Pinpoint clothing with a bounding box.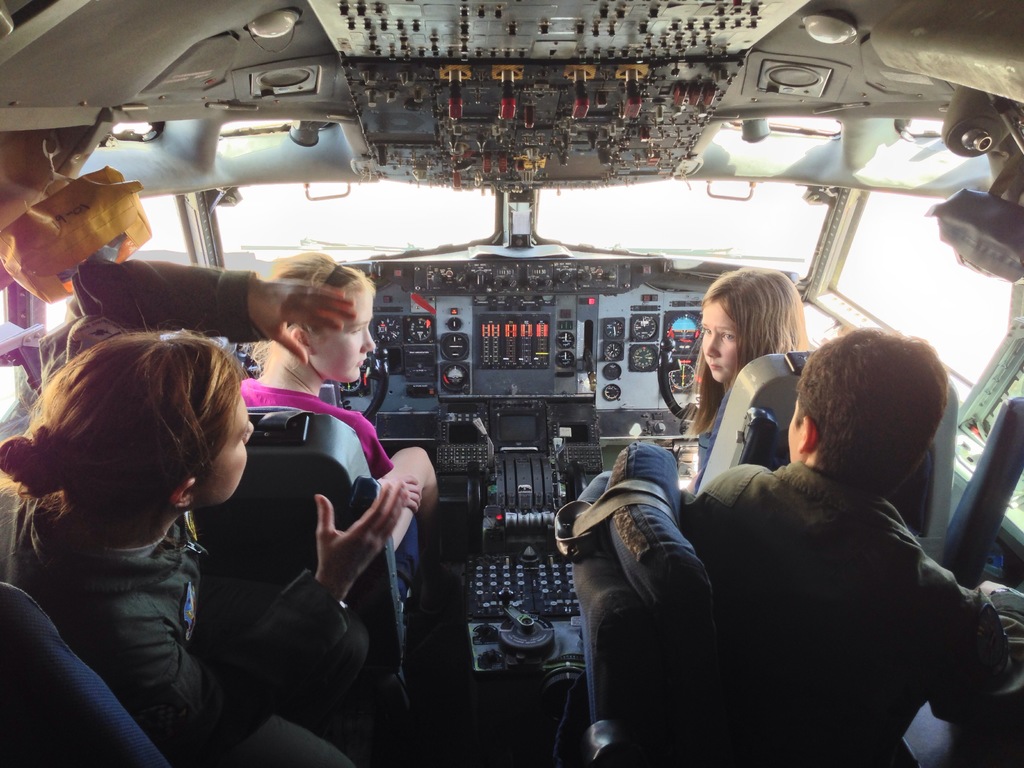
x1=0, y1=494, x2=377, y2=767.
